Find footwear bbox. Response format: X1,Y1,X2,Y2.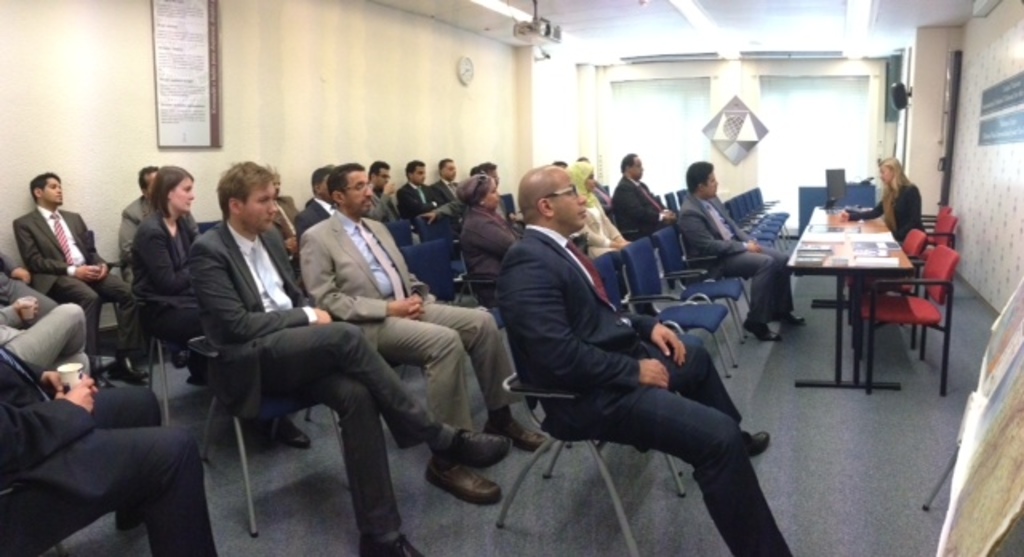
112,363,149,383.
